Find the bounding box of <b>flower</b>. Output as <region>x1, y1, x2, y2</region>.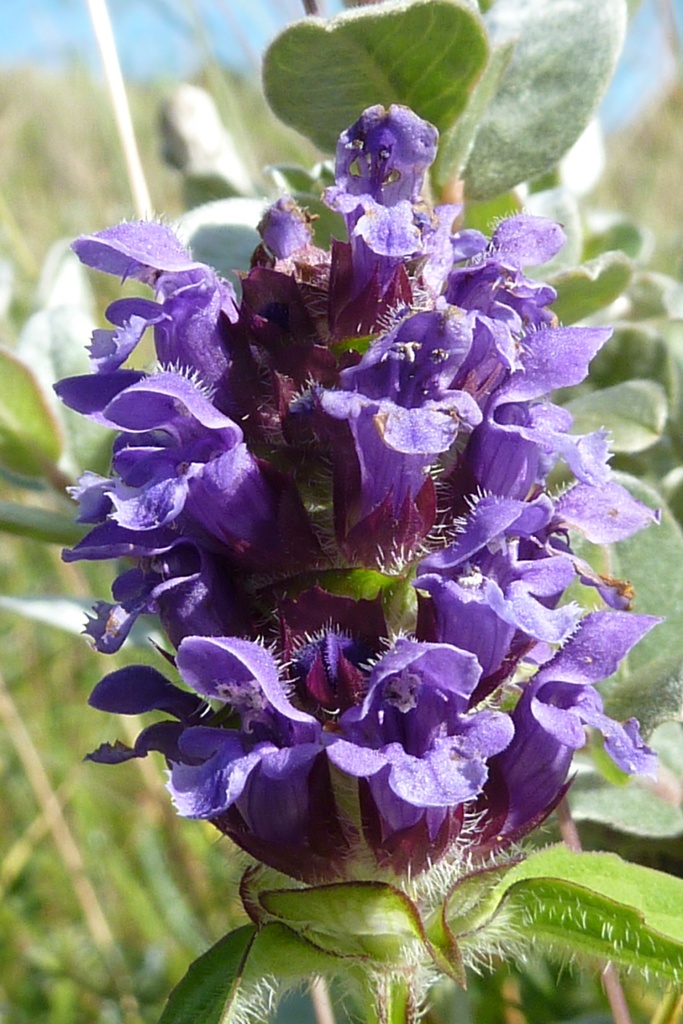
<region>131, 554, 604, 886</region>.
